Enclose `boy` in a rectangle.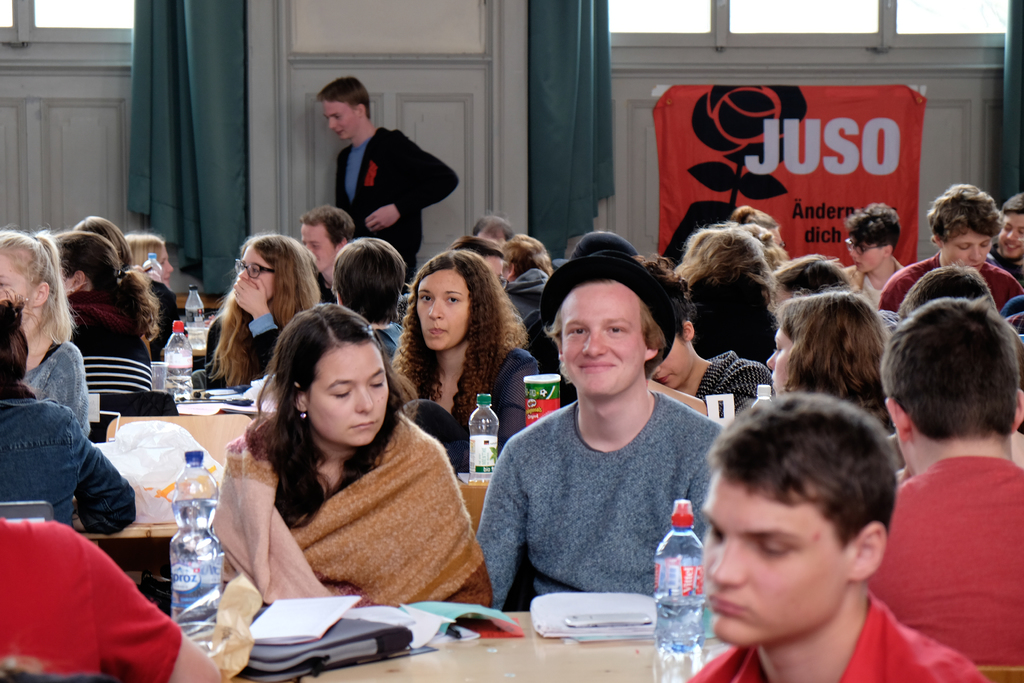
bbox(318, 72, 458, 287).
